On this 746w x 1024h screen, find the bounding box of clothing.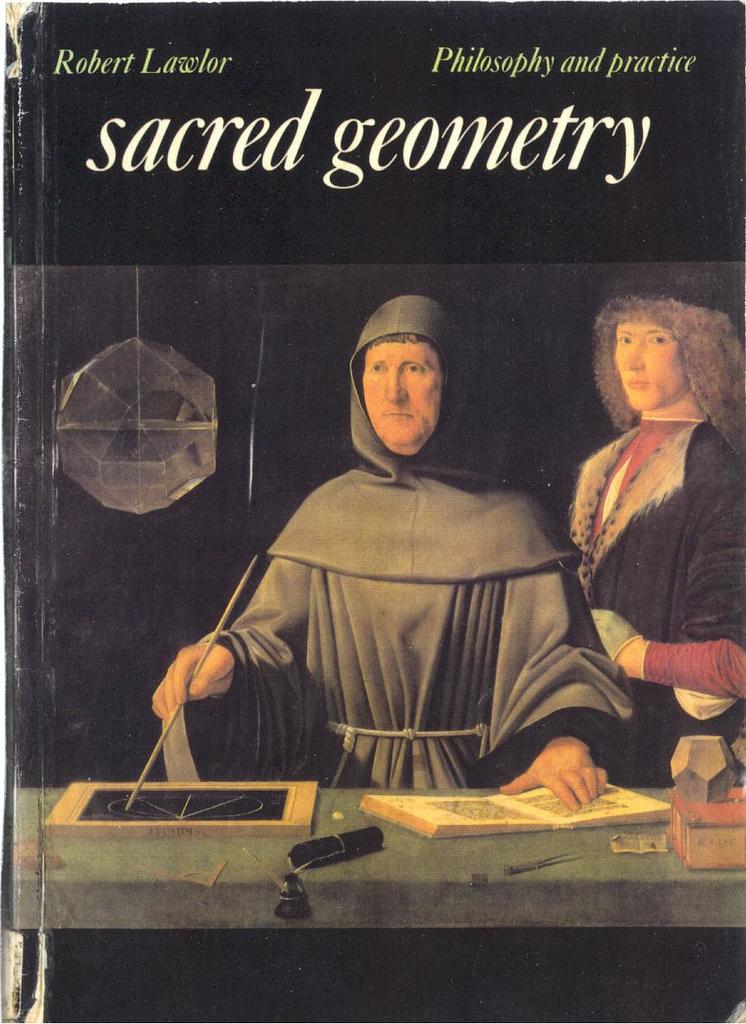
Bounding box: <bbox>564, 407, 737, 788</bbox>.
